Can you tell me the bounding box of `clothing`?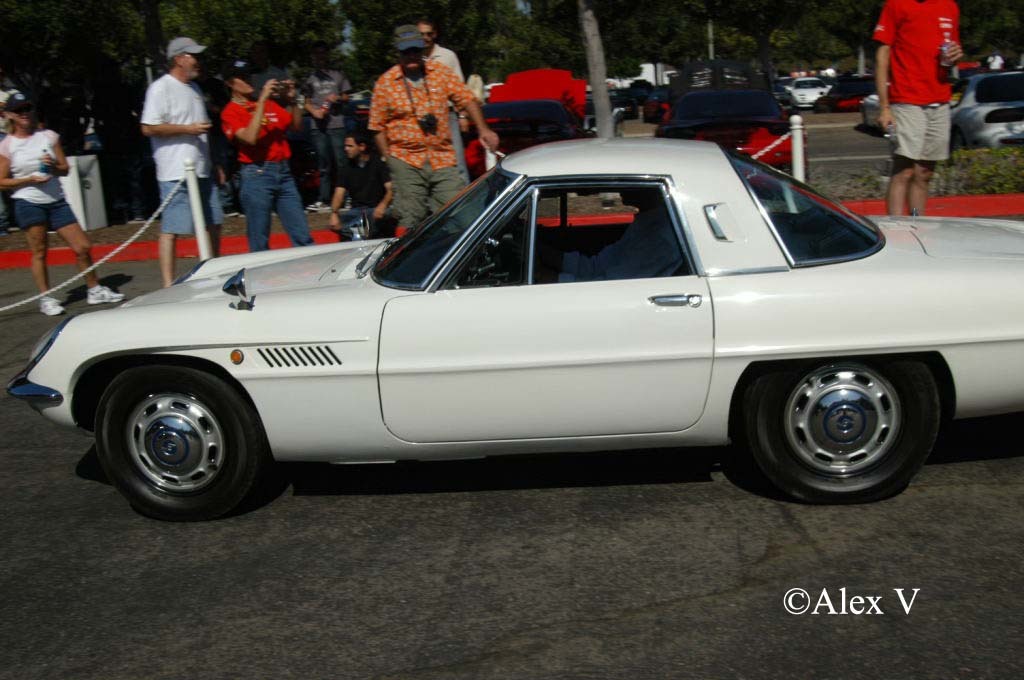
[219,90,314,244].
